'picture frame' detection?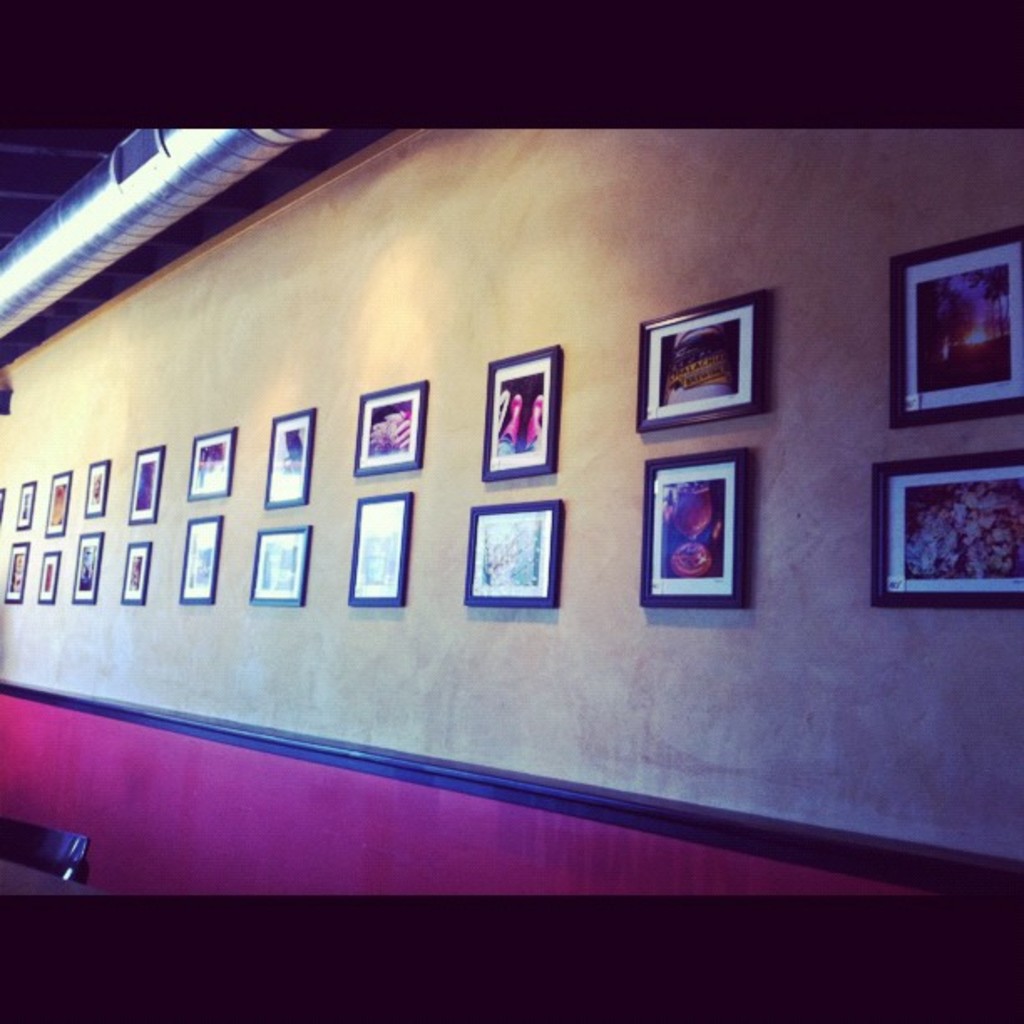
l=465, t=504, r=562, b=606
